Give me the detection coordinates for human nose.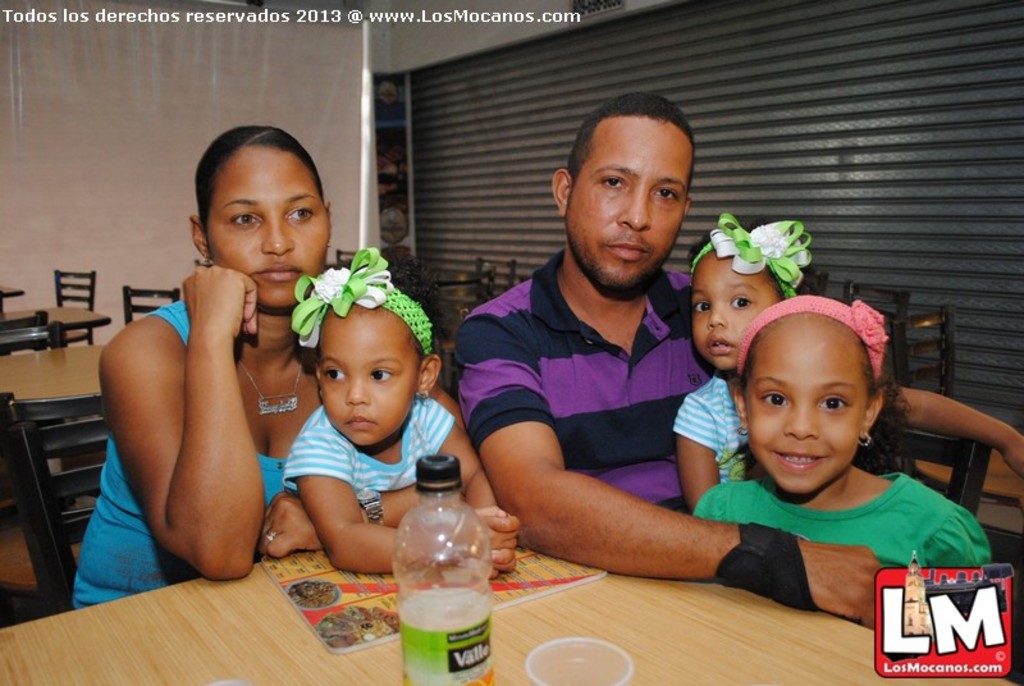
rect(616, 187, 654, 229).
